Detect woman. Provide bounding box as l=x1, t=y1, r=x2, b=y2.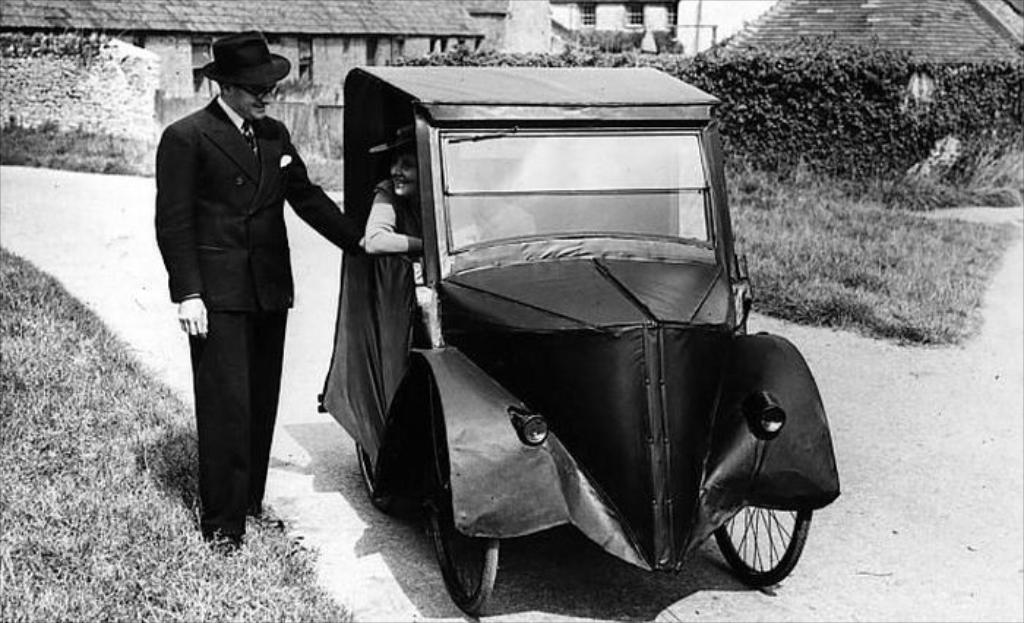
l=341, t=114, r=553, b=314.
